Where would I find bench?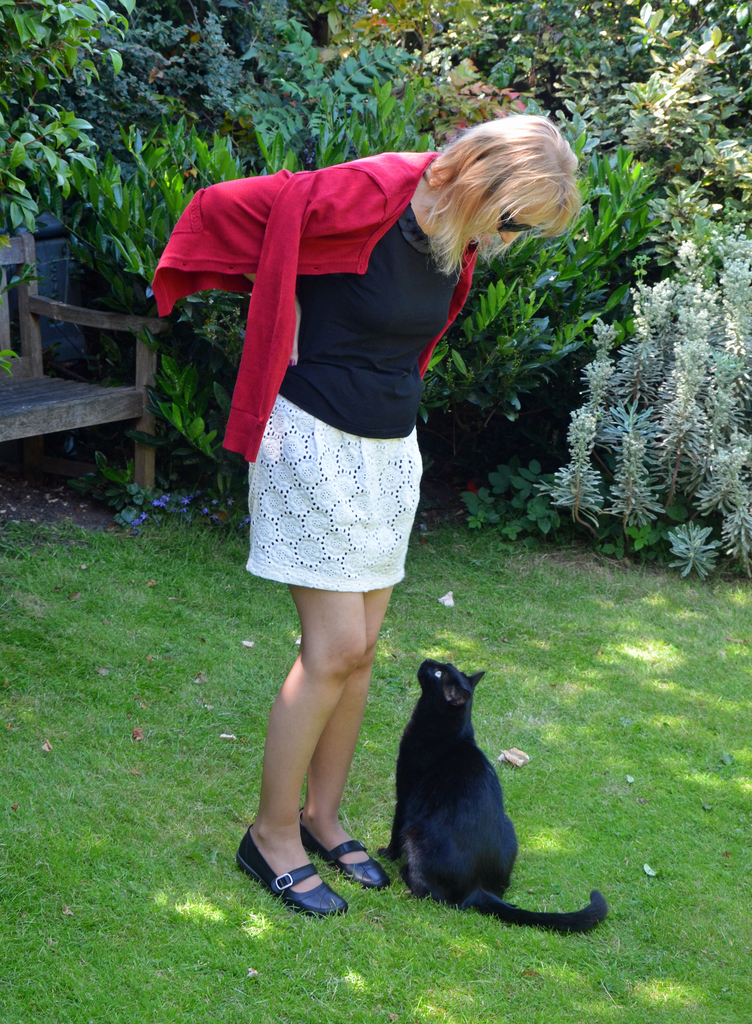
At x1=12 y1=257 x2=182 y2=508.
